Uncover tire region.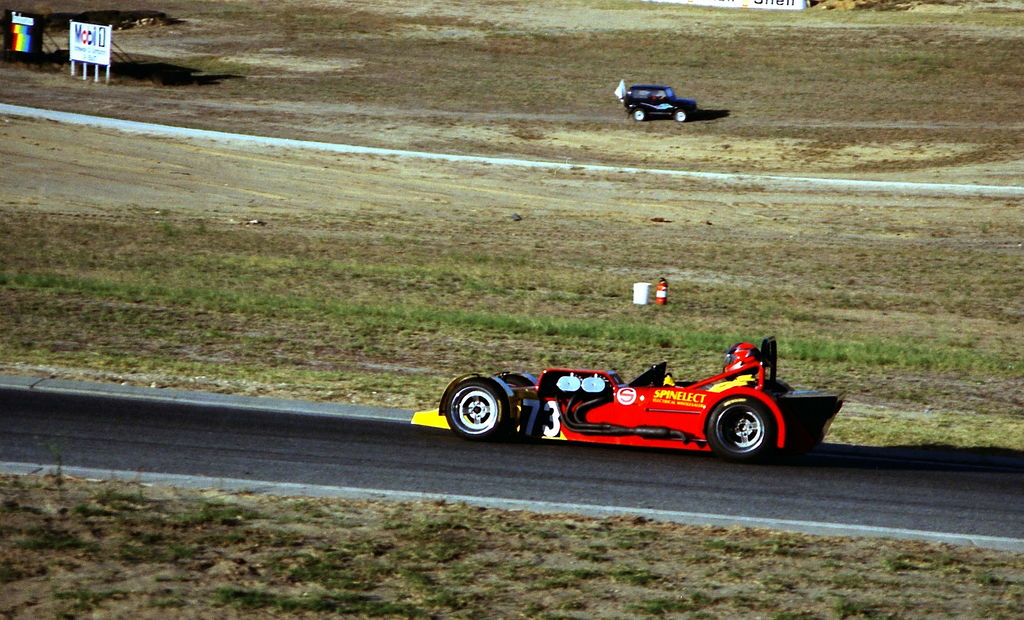
Uncovered: 444/374/517/446.
